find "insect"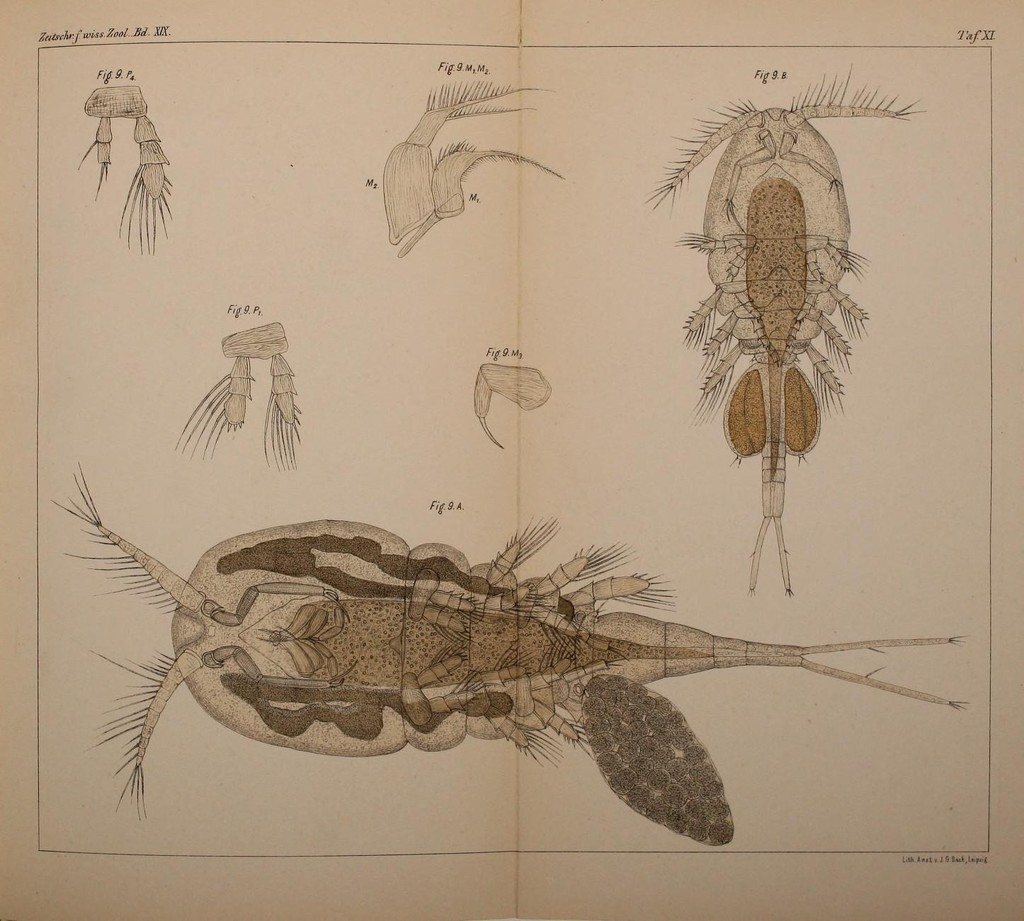
region(653, 64, 927, 595)
